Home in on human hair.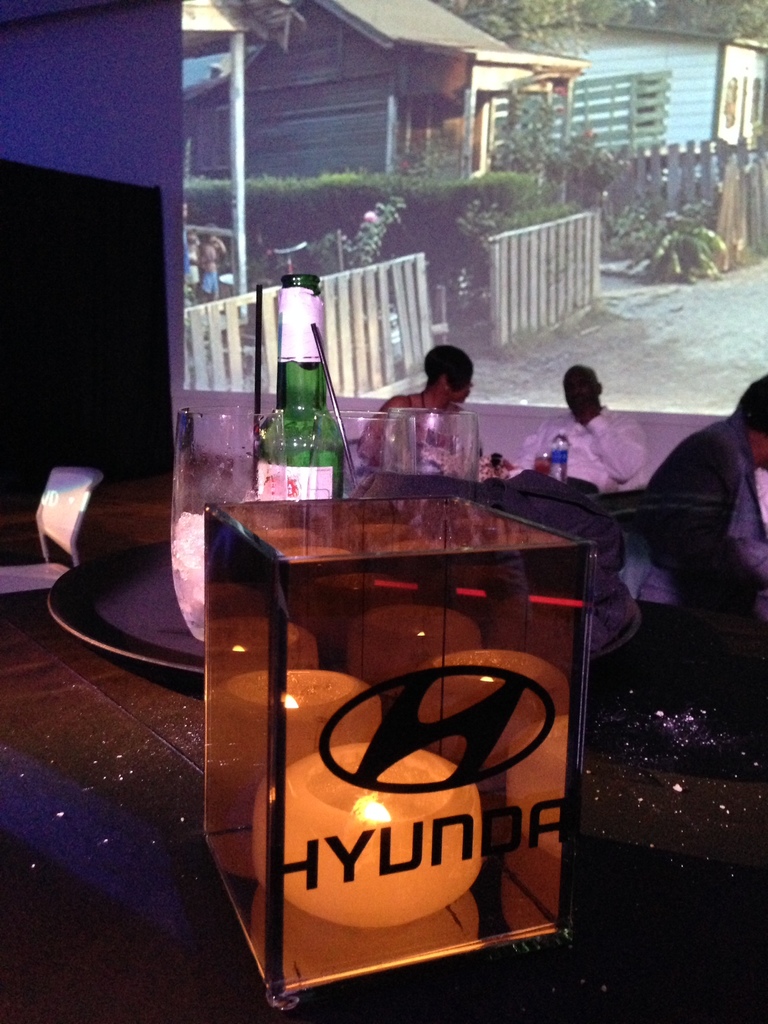
Homed in at detection(424, 346, 471, 389).
